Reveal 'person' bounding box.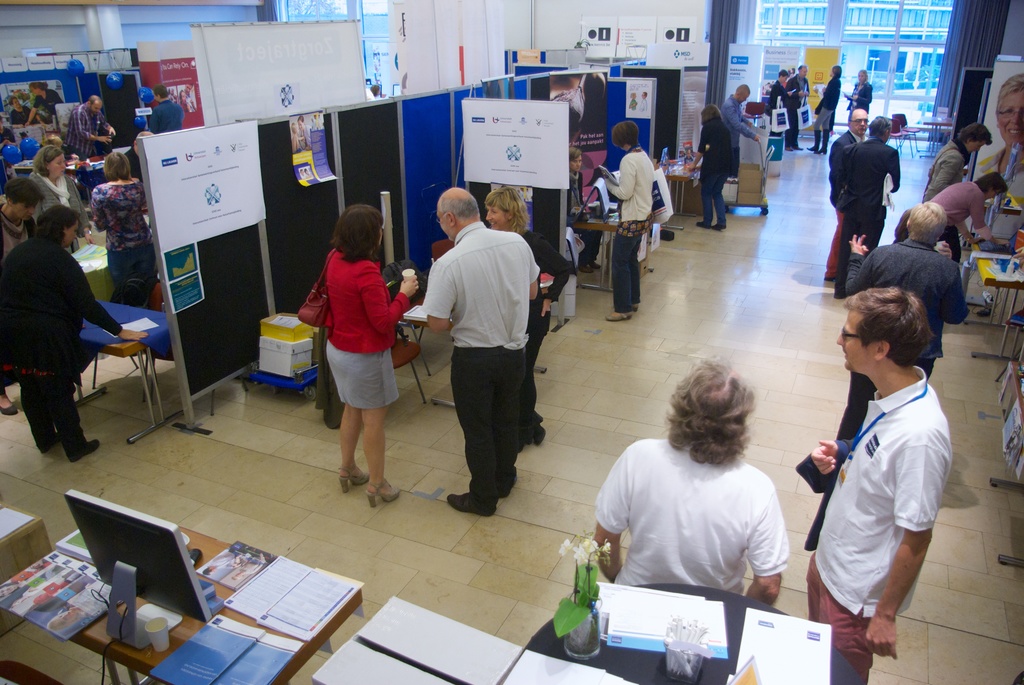
Revealed: (292, 121, 298, 151).
